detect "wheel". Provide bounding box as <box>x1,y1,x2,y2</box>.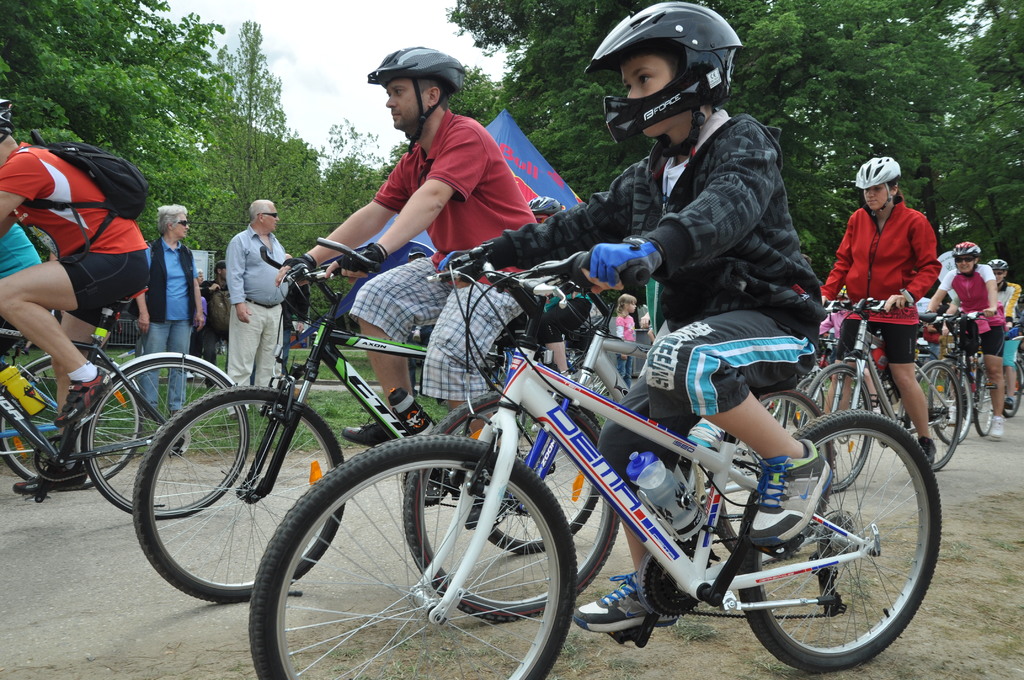
<box>972,373,996,436</box>.
